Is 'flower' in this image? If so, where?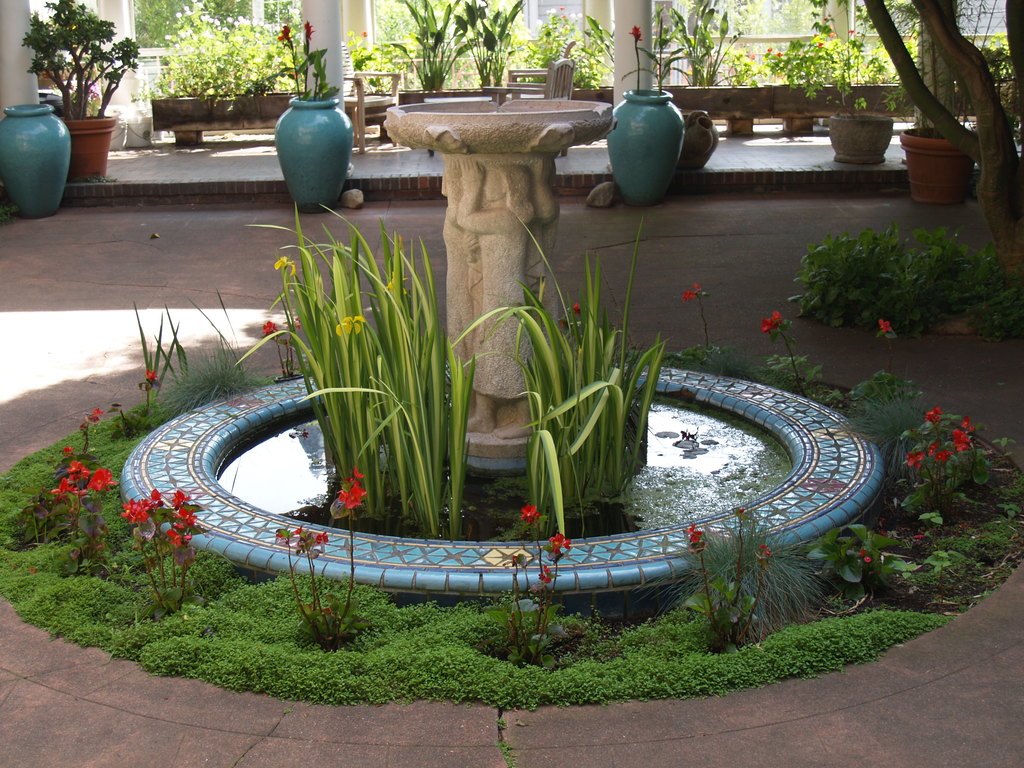
Yes, at 91, 403, 103, 427.
